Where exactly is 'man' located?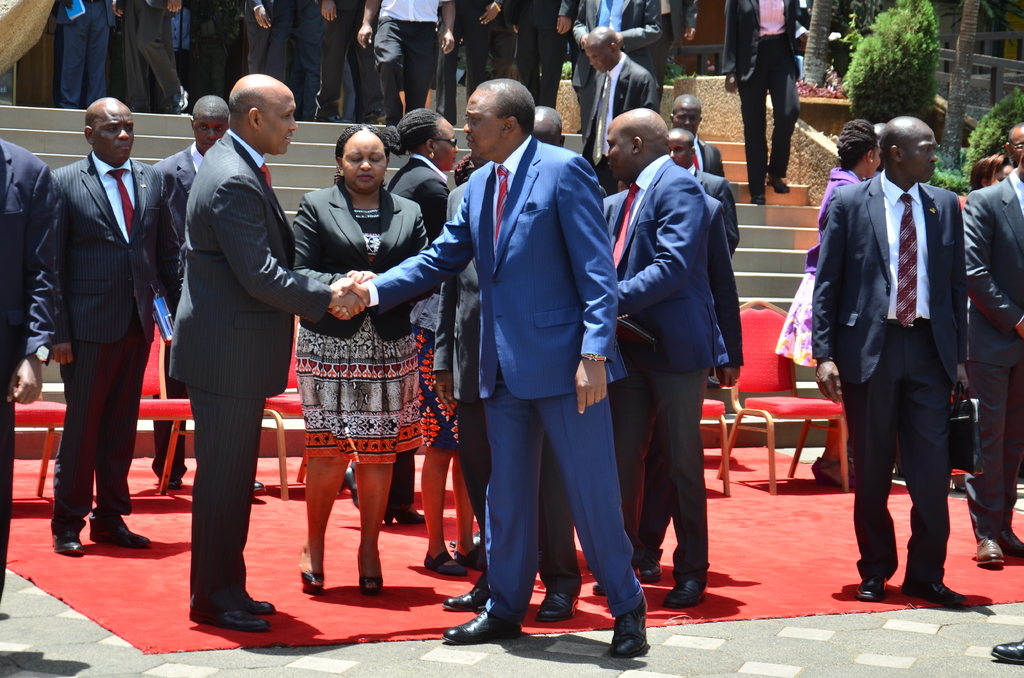
Its bounding box is bbox=[334, 76, 652, 656].
